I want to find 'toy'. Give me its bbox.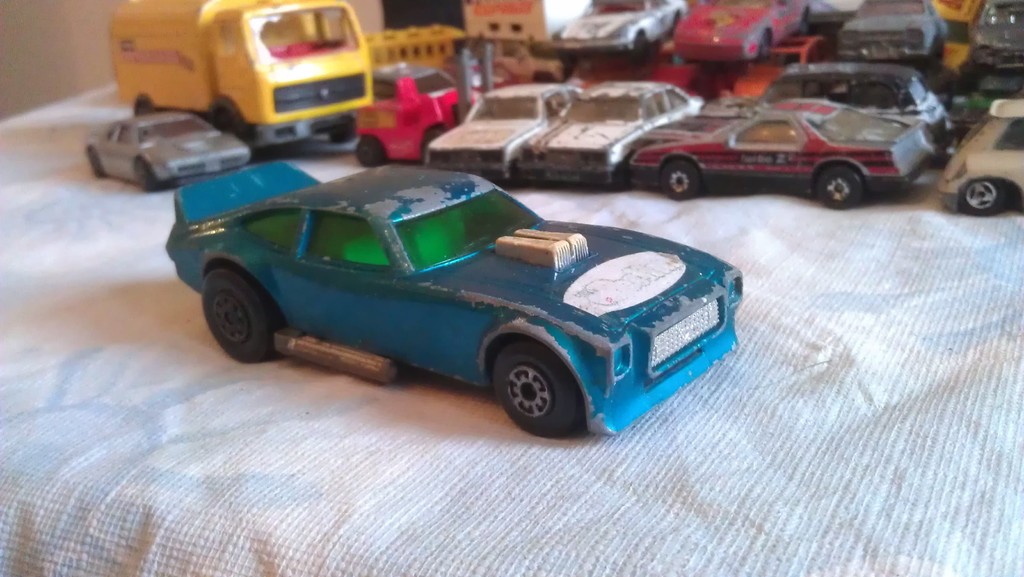
[x1=353, y1=60, x2=476, y2=165].
